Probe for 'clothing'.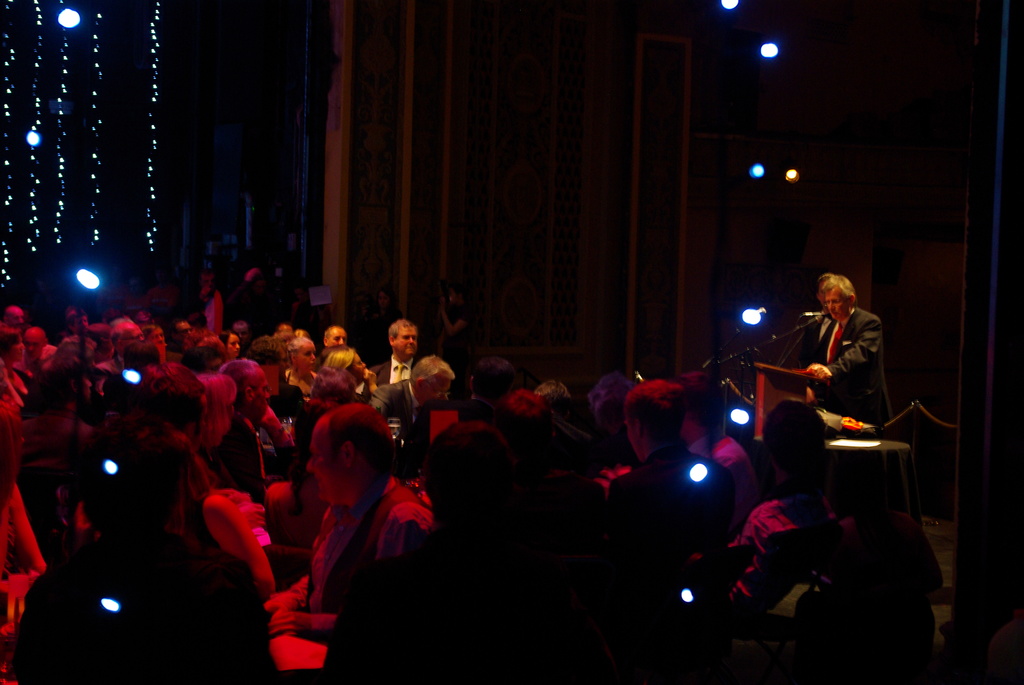
Probe result: <region>380, 345, 410, 382</region>.
